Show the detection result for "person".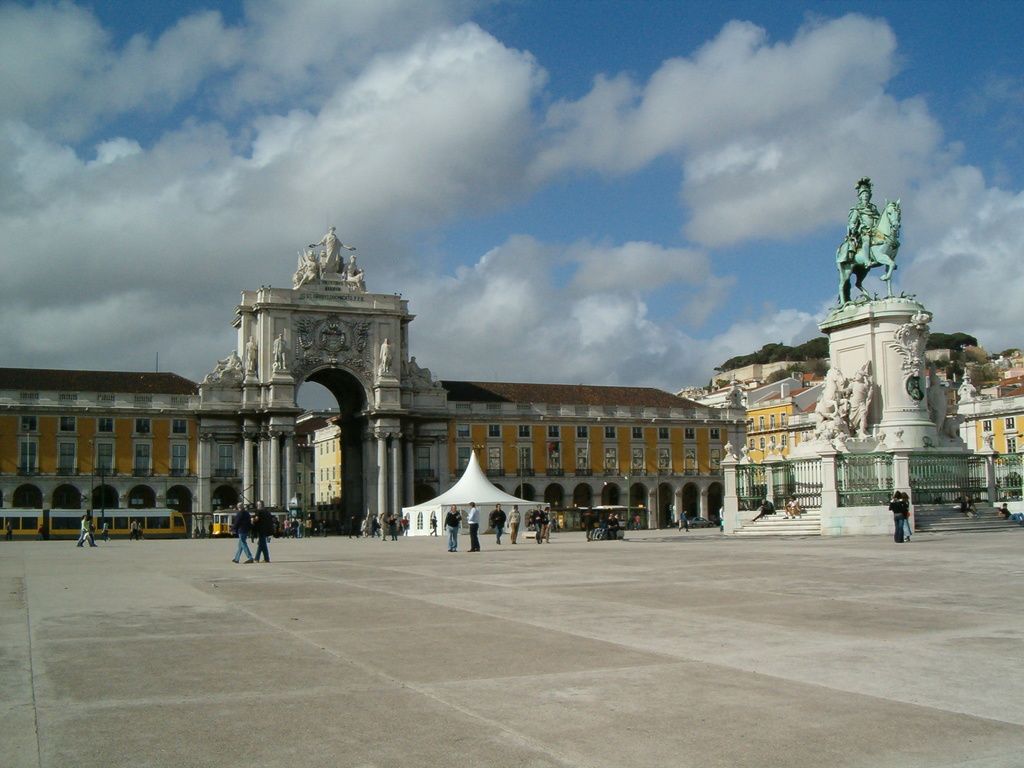
l=470, t=505, r=480, b=553.
